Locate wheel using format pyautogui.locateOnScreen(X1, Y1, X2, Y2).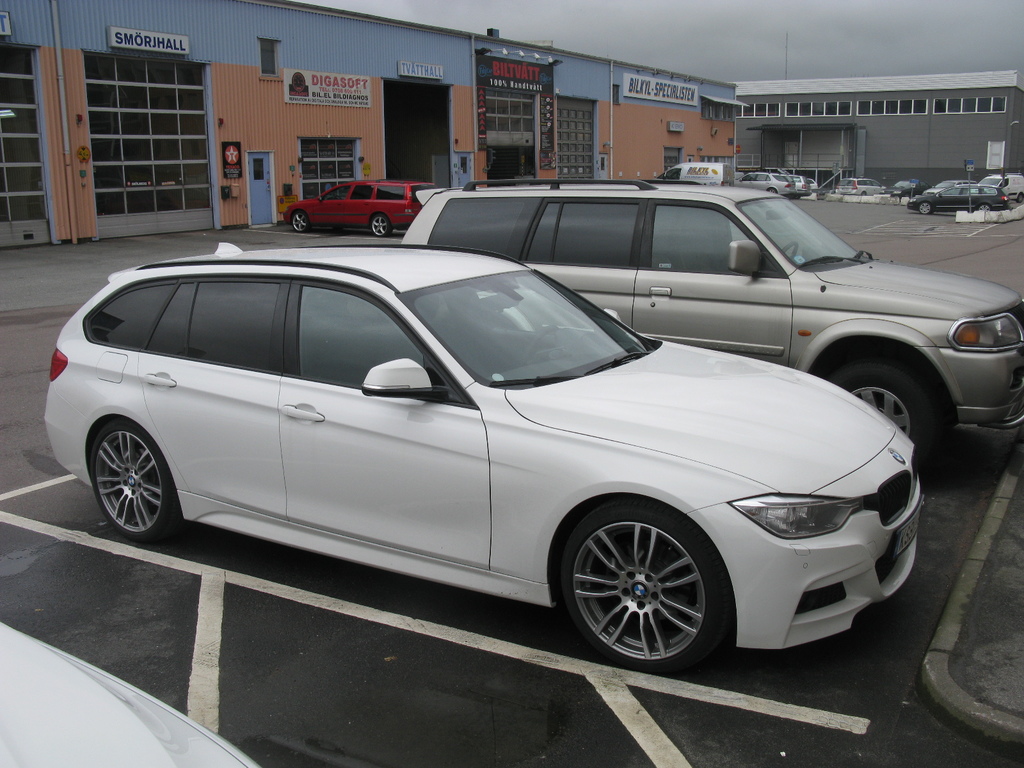
pyautogui.locateOnScreen(783, 241, 797, 264).
